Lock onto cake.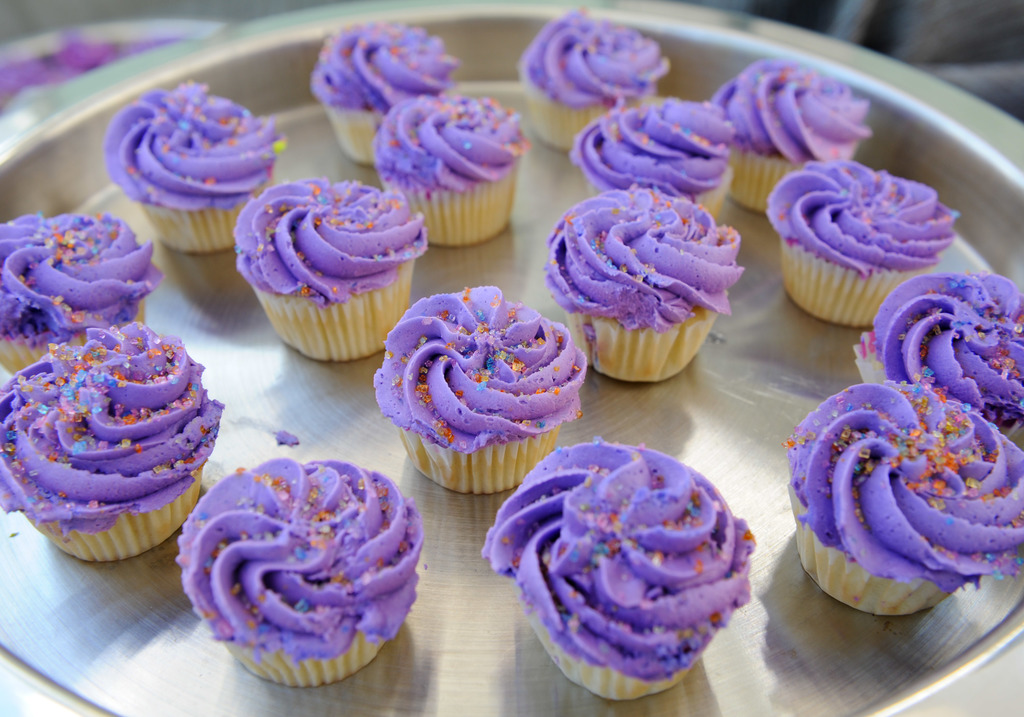
Locked: 788 379 1023 624.
